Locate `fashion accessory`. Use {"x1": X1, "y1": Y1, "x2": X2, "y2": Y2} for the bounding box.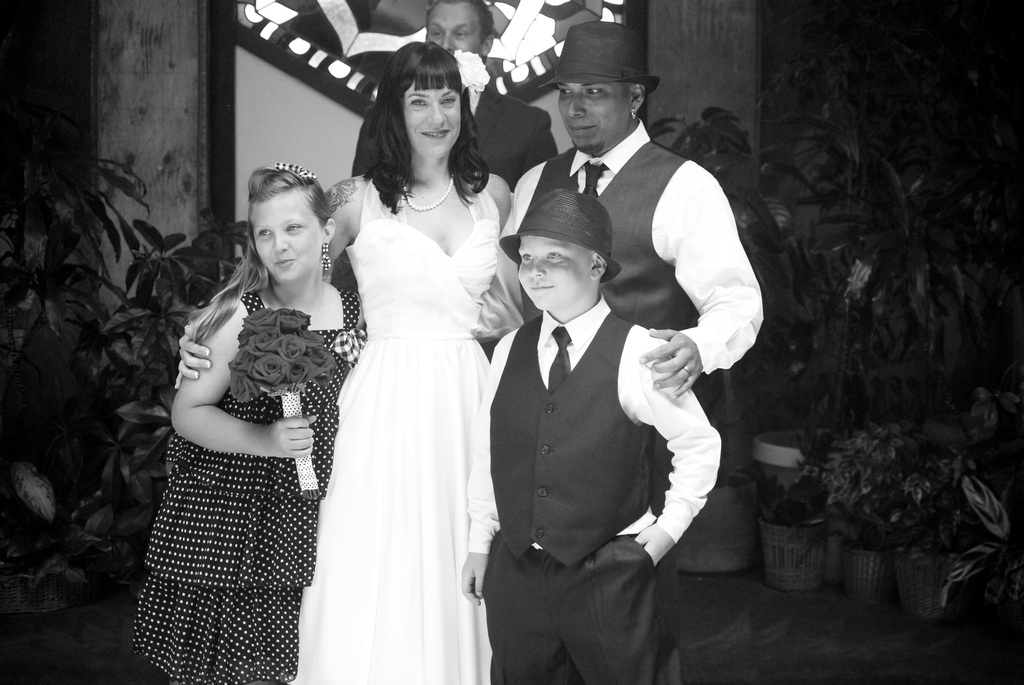
{"x1": 451, "y1": 47, "x2": 492, "y2": 93}.
